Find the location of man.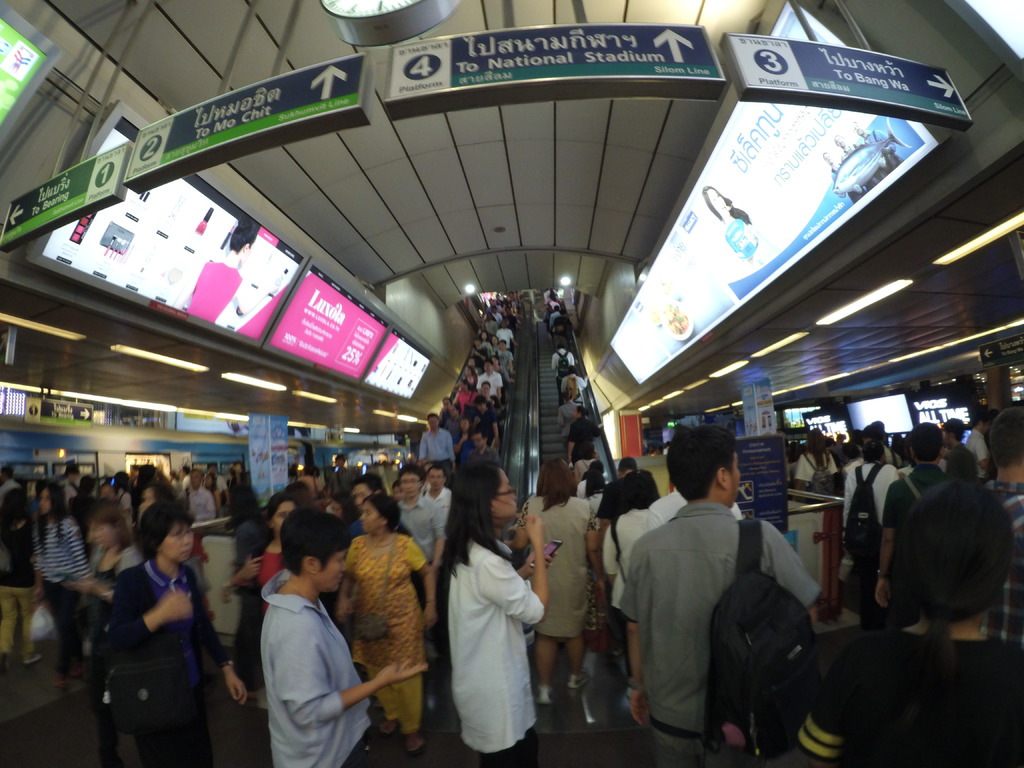
Location: box(256, 511, 433, 767).
